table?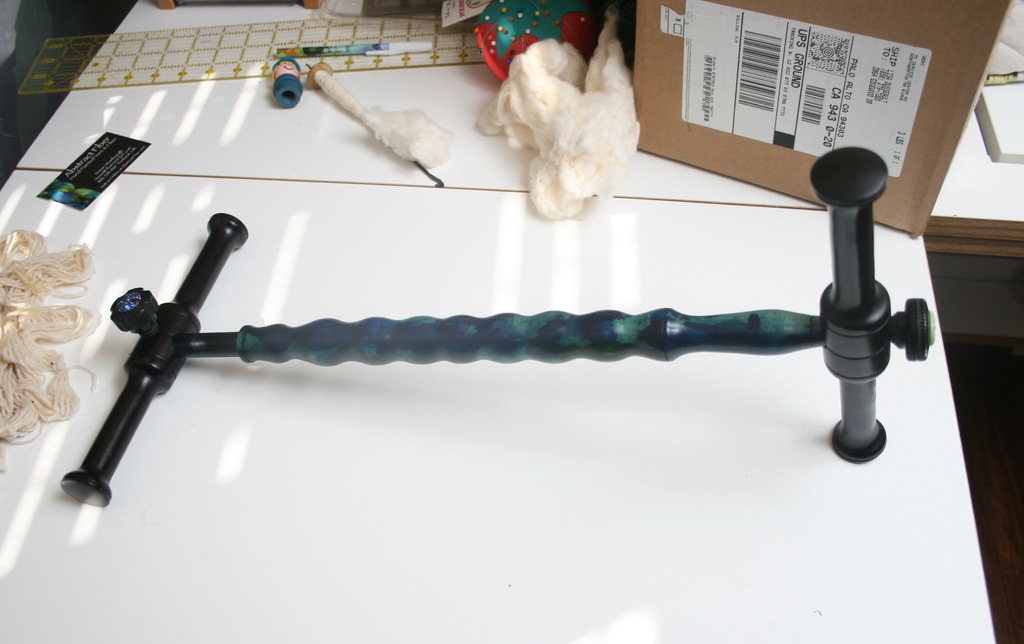
0:170:1005:643
